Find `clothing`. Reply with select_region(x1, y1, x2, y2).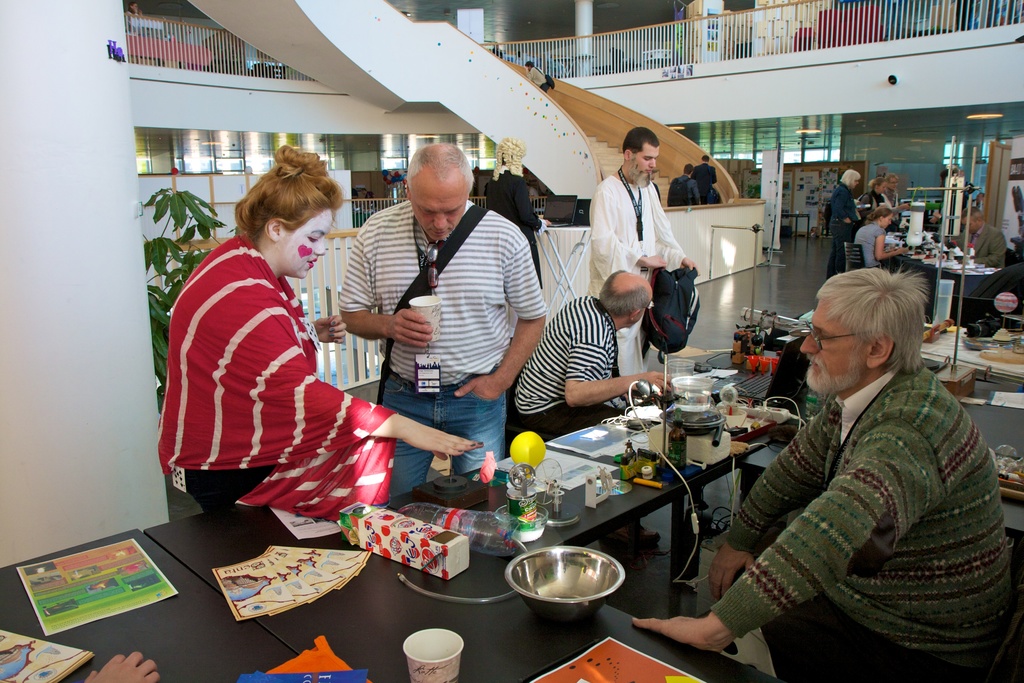
select_region(531, 65, 546, 90).
